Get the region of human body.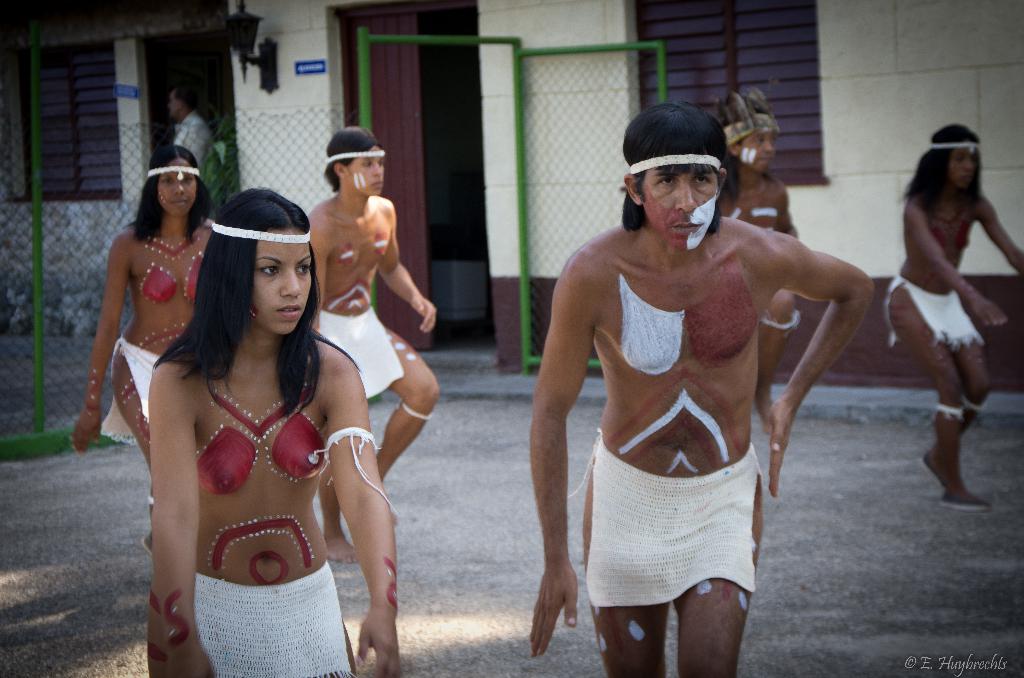
crop(300, 117, 447, 482).
